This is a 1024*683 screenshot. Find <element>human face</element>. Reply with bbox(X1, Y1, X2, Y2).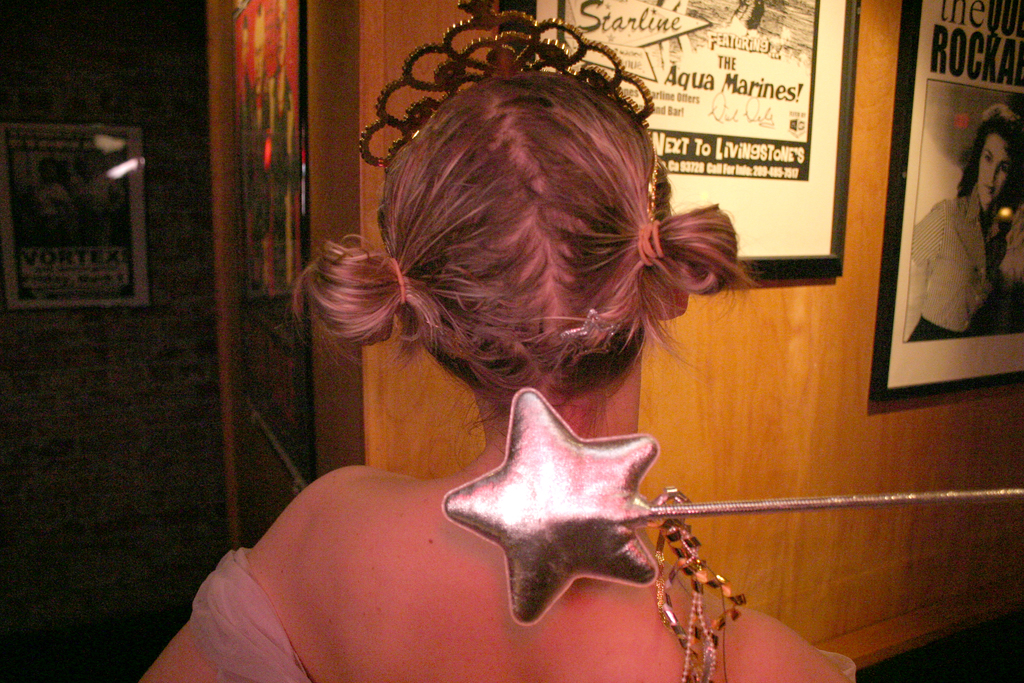
bbox(979, 135, 1011, 209).
